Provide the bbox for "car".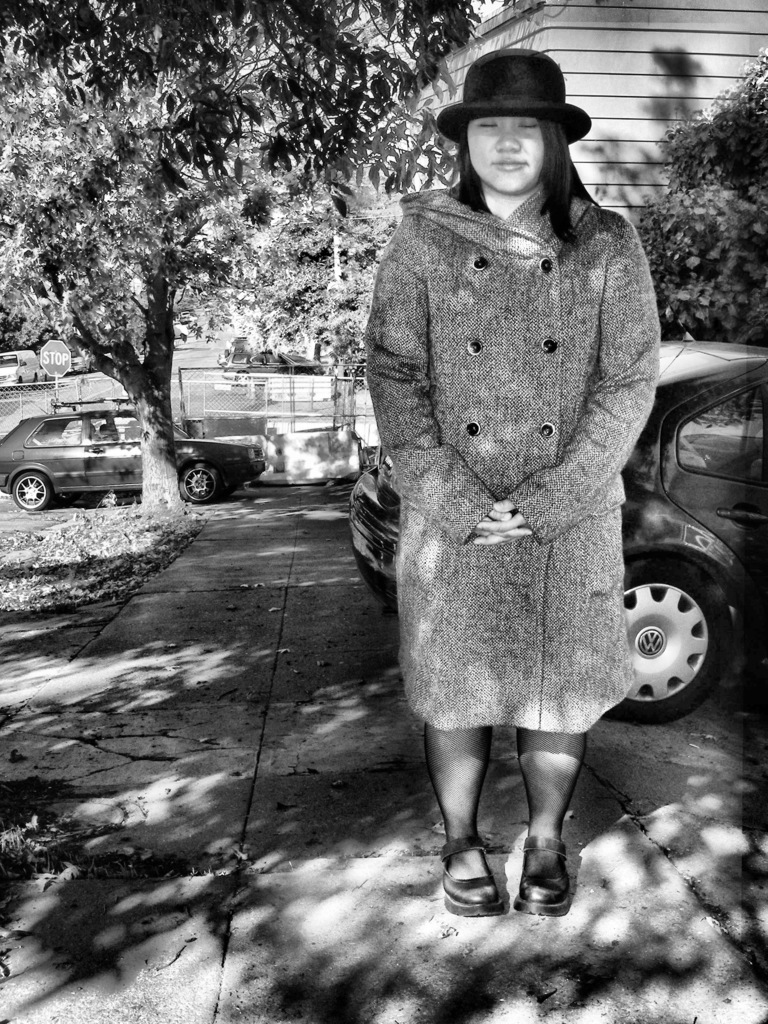
0,374,148,511.
